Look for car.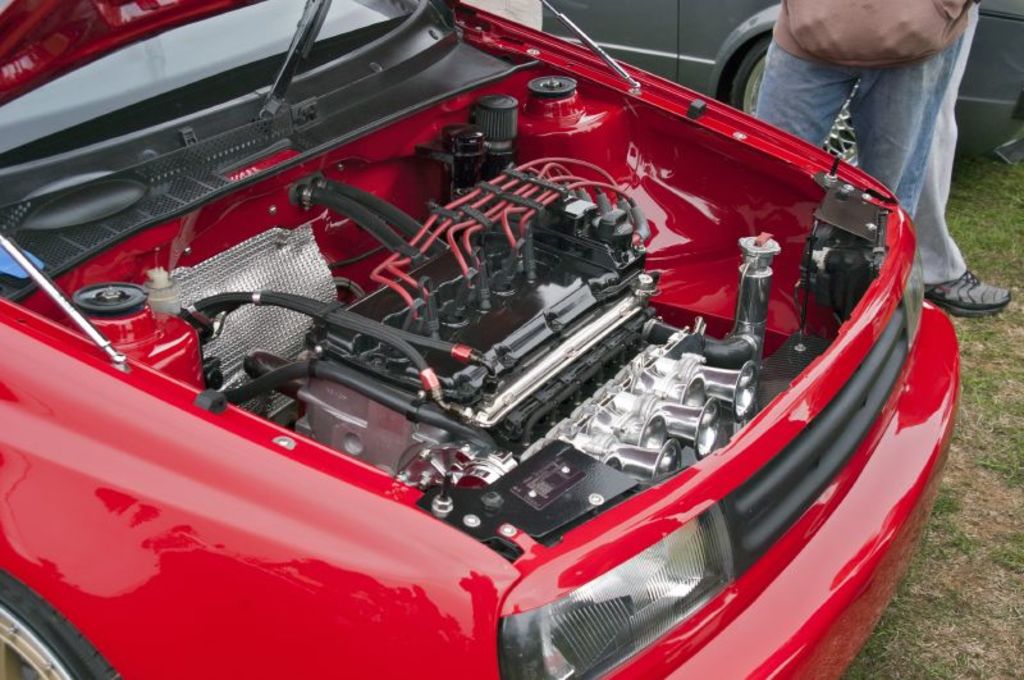
Found: detection(0, 0, 960, 679).
